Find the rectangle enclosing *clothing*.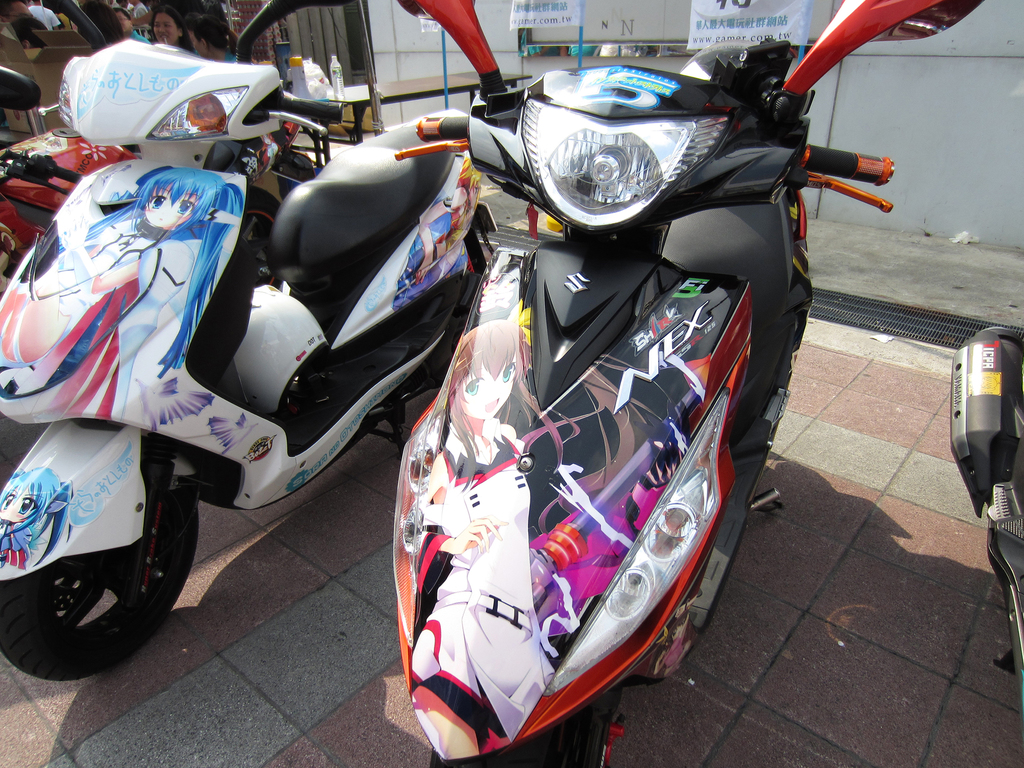
[402, 427, 556, 742].
